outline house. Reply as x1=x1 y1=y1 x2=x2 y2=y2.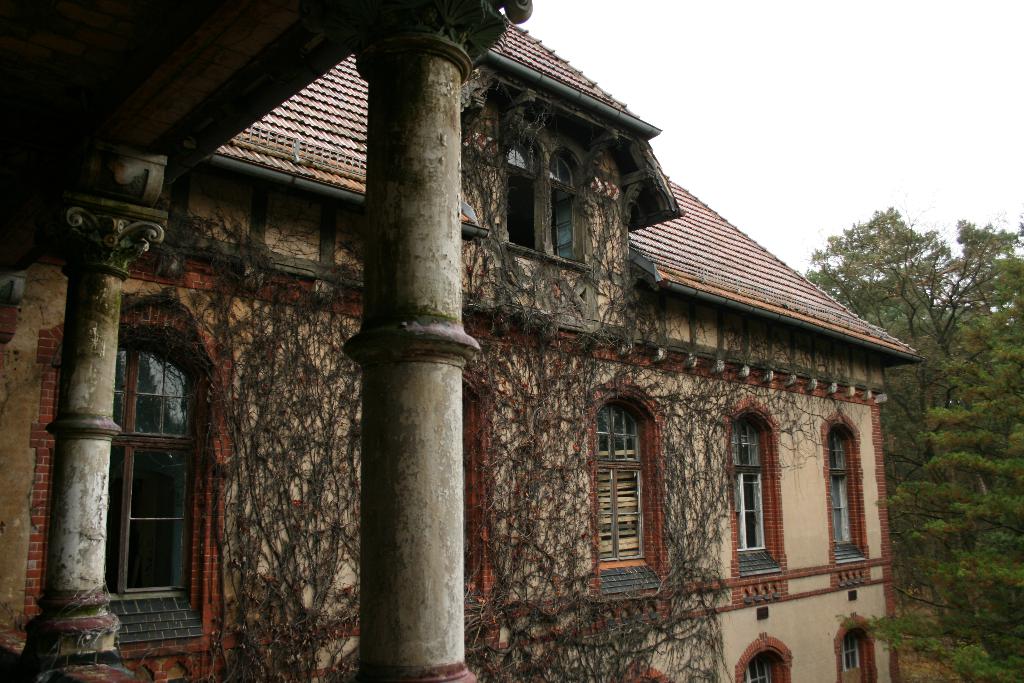
x1=0 y1=0 x2=924 y2=680.
